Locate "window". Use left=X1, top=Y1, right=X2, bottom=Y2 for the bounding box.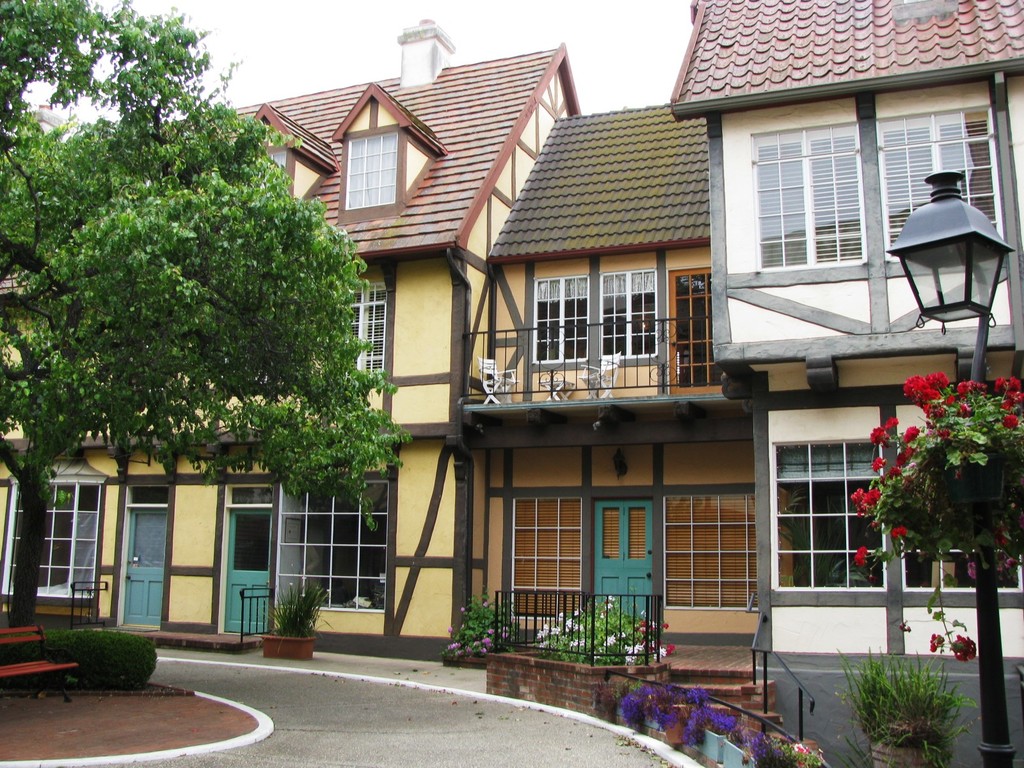
left=266, top=151, right=283, bottom=164.
